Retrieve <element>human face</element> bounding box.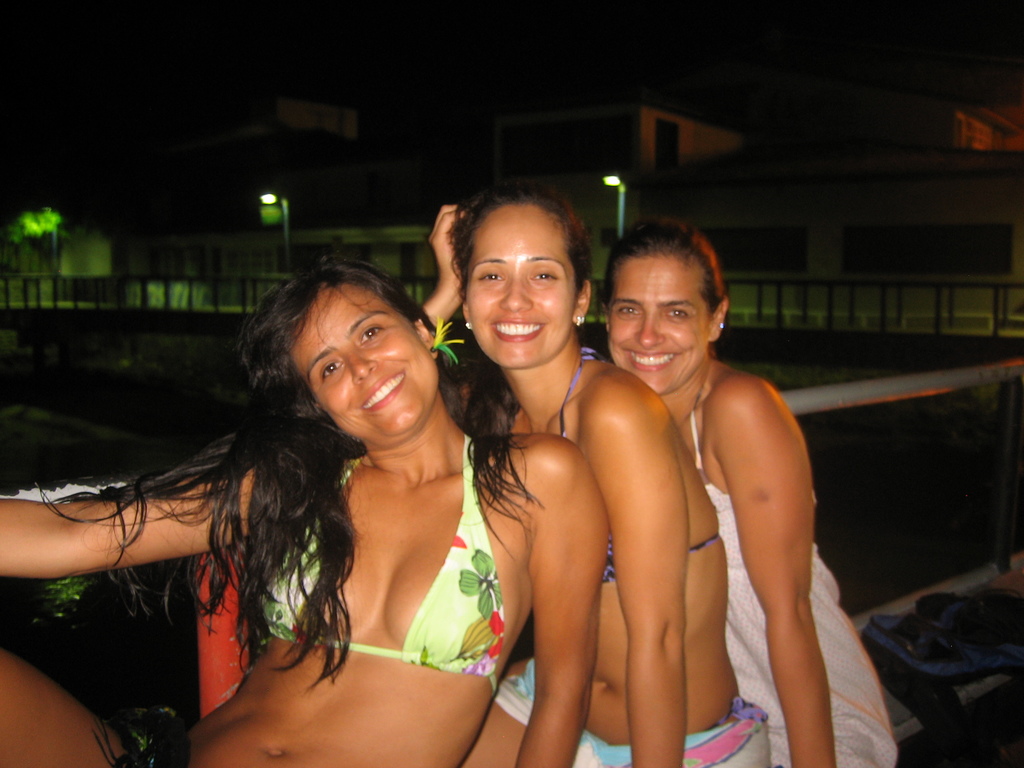
Bounding box: 467, 199, 577, 371.
